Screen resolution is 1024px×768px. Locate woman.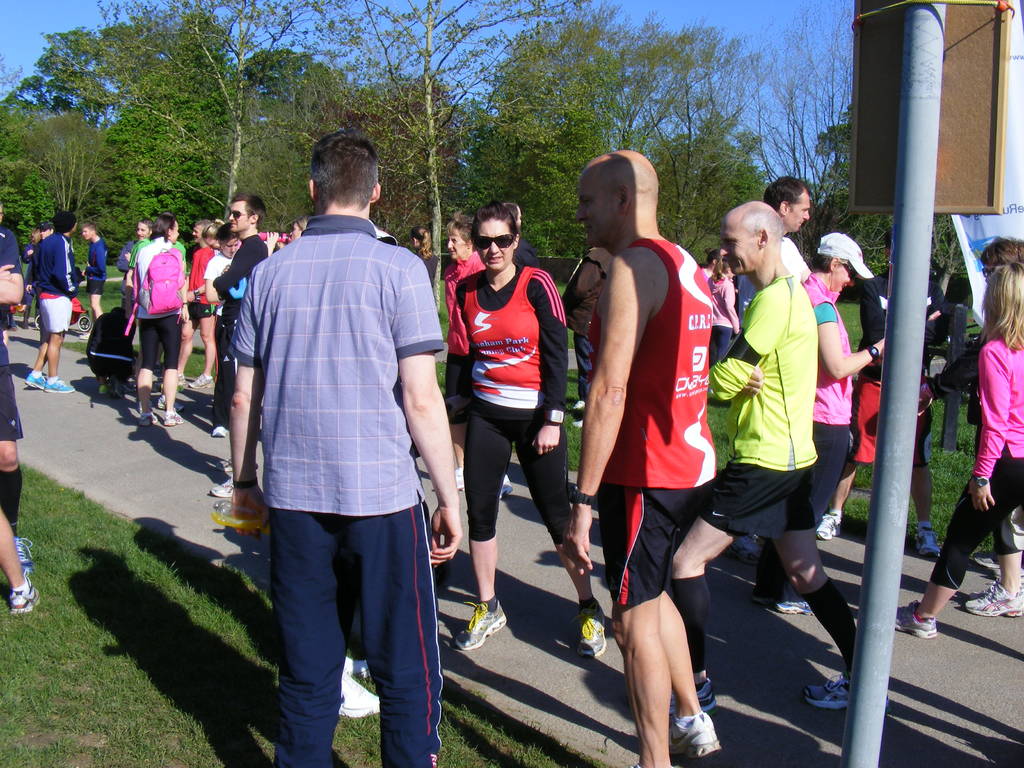
407 222 439 288.
